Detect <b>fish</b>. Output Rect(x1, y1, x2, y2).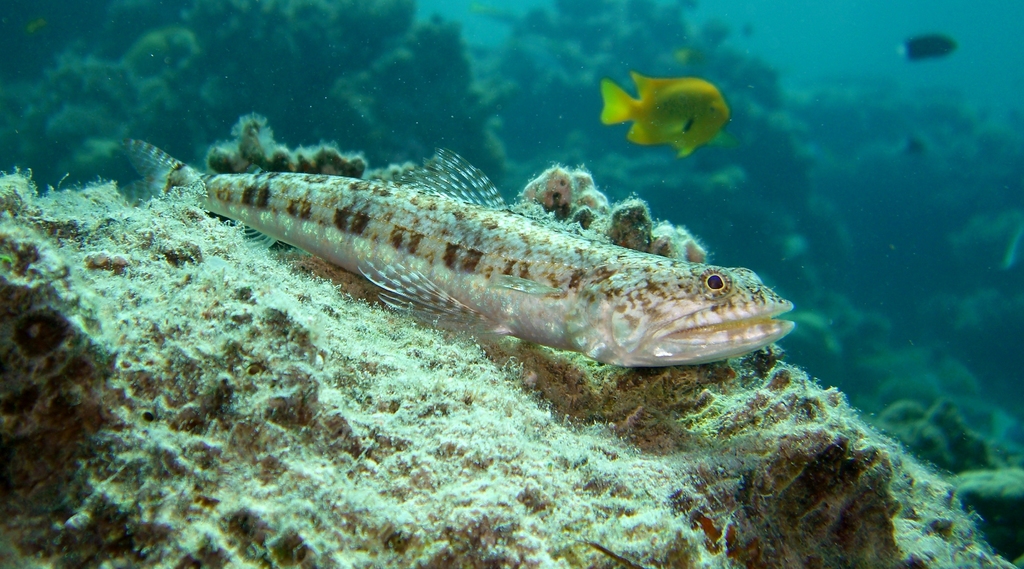
Rect(154, 130, 800, 388).
